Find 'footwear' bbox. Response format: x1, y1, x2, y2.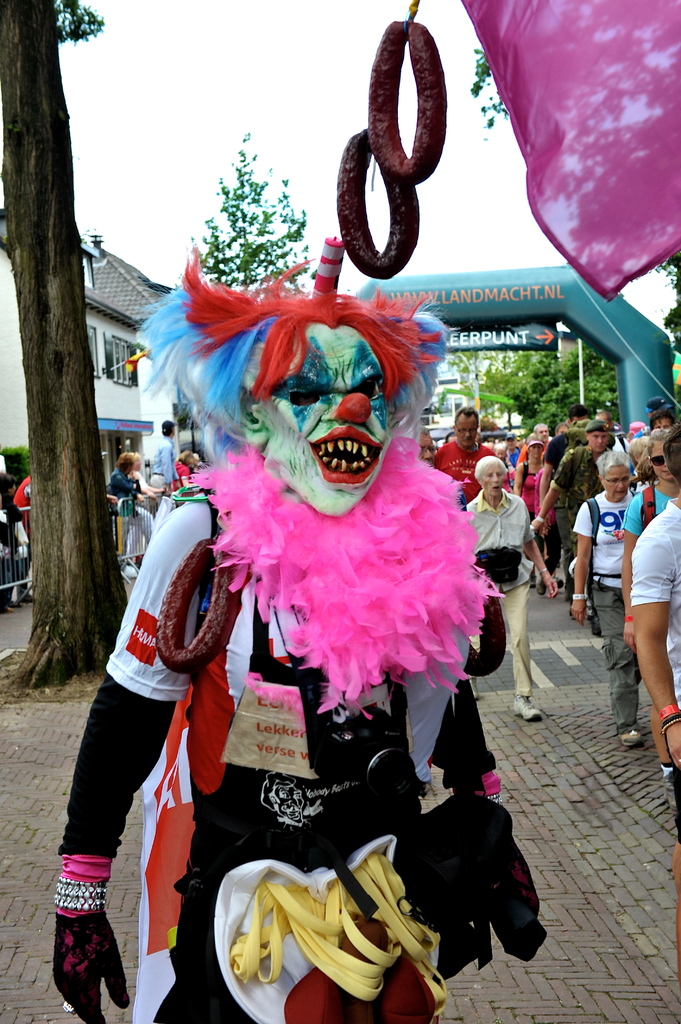
513, 696, 544, 720.
